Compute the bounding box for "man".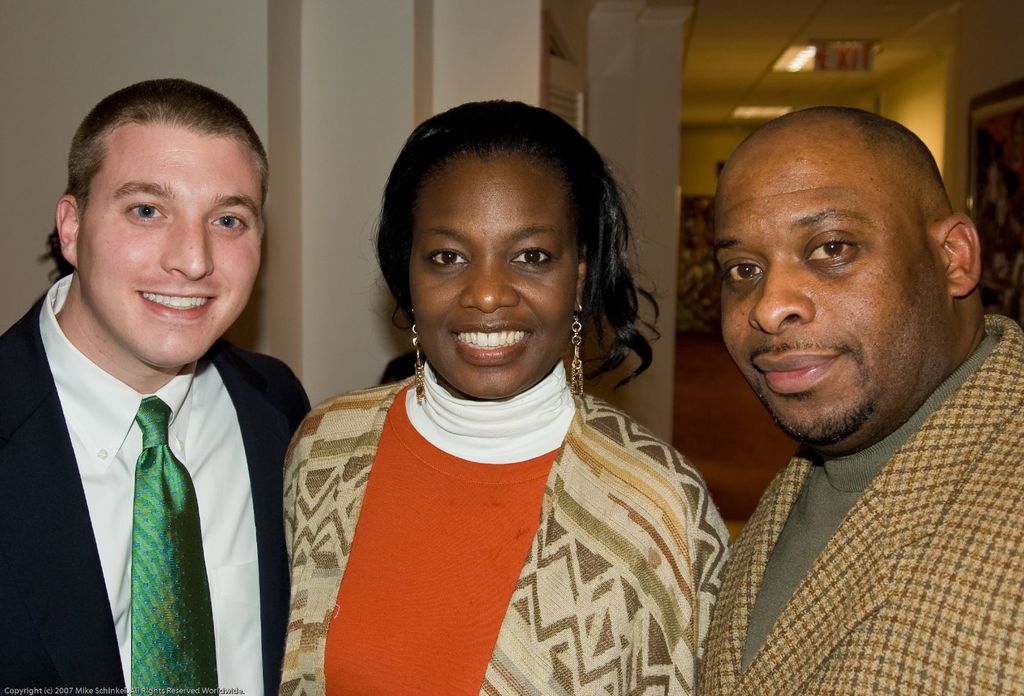
pyautogui.locateOnScreen(0, 83, 400, 695).
